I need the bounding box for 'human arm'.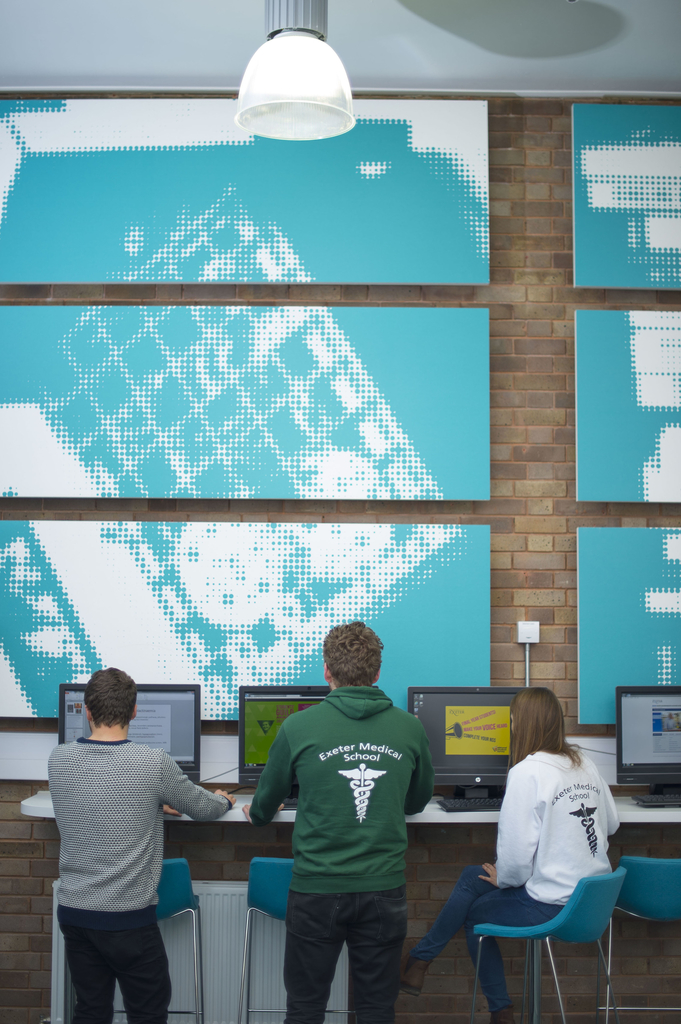
Here it is: [left=242, top=721, right=298, bottom=826].
